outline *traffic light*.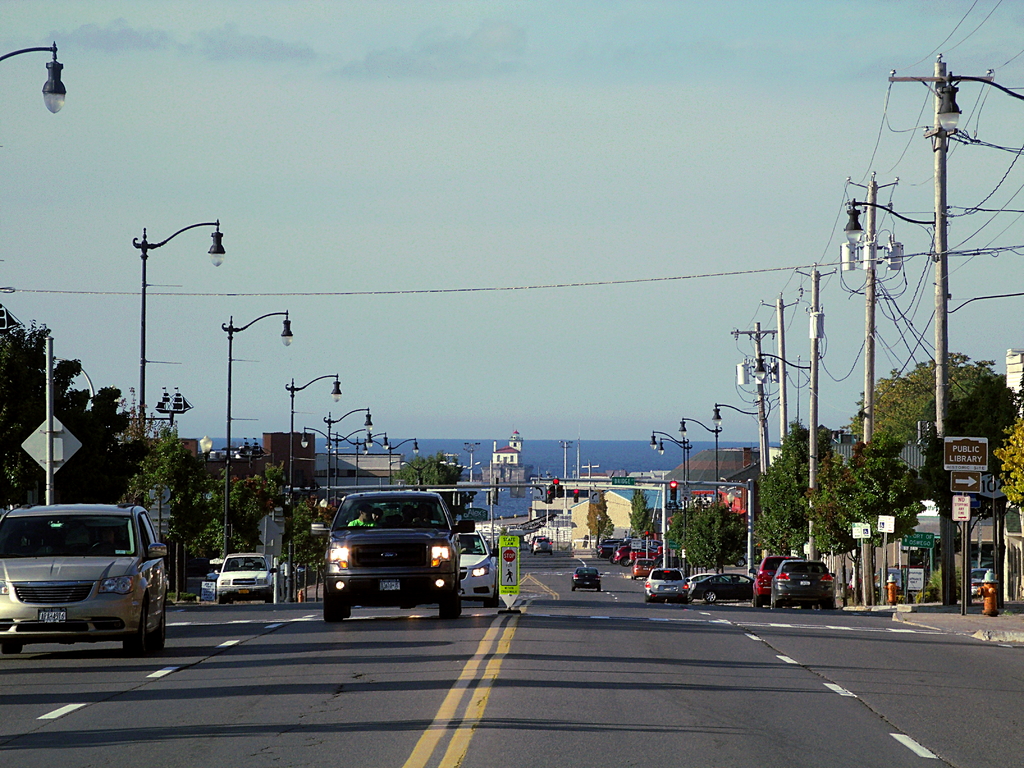
Outline: crop(669, 479, 676, 501).
